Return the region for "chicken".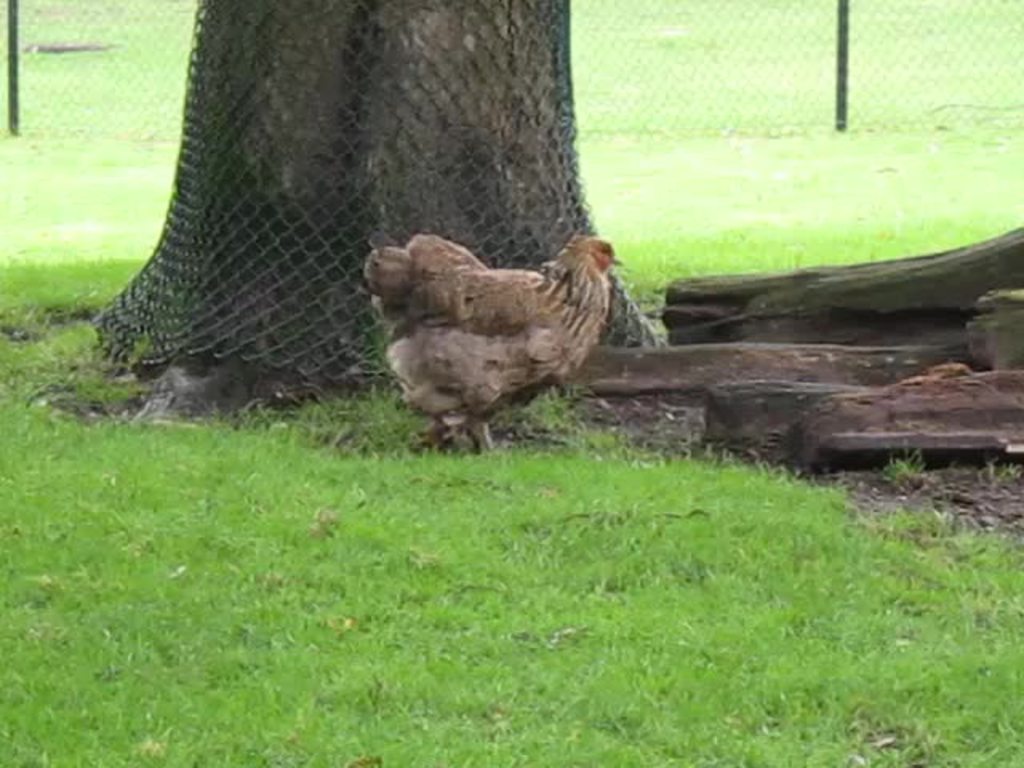
360, 216, 624, 446.
